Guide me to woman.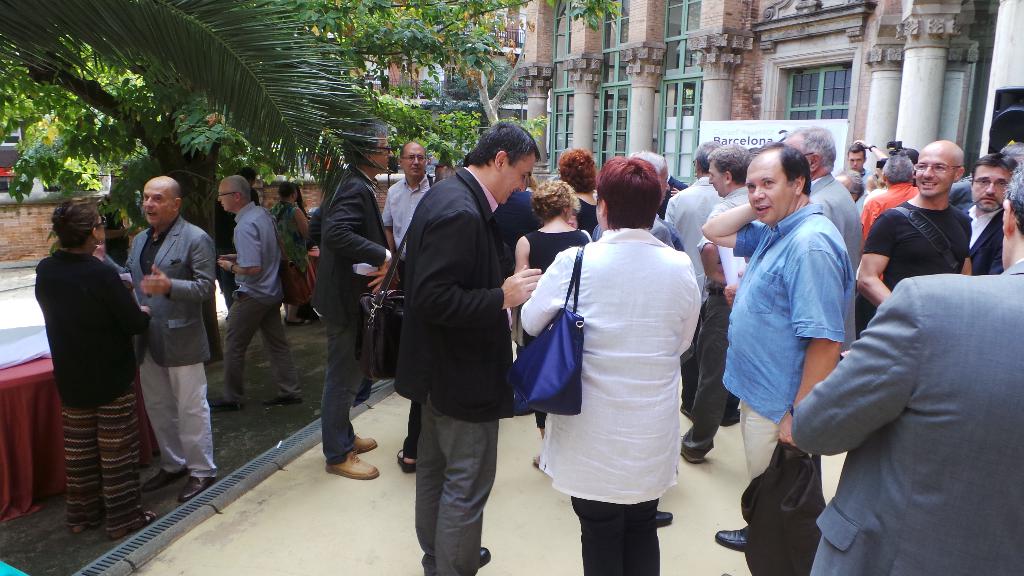
Guidance: select_region(511, 176, 591, 474).
